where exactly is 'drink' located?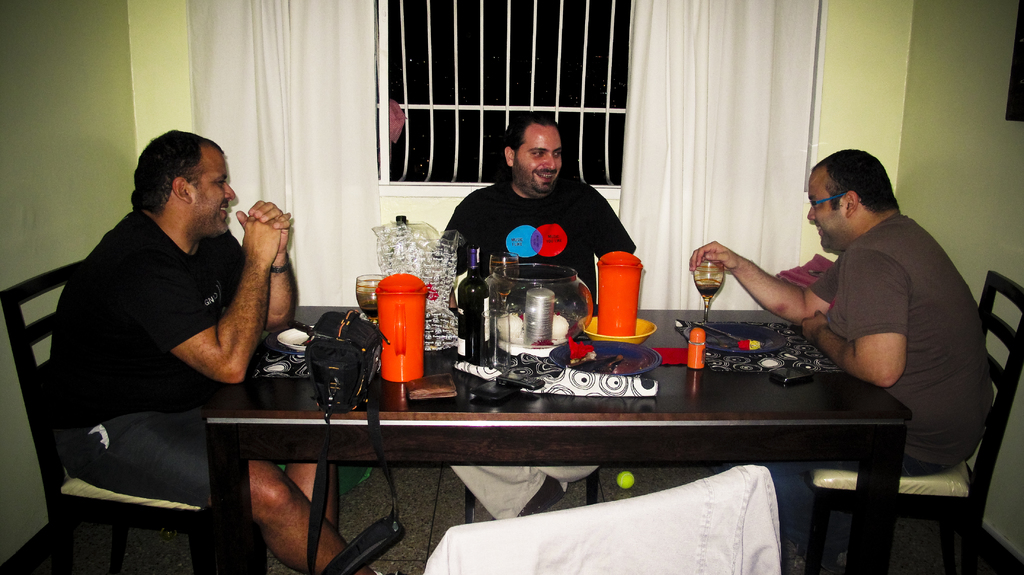
Its bounding box is l=490, t=258, r=518, b=299.
